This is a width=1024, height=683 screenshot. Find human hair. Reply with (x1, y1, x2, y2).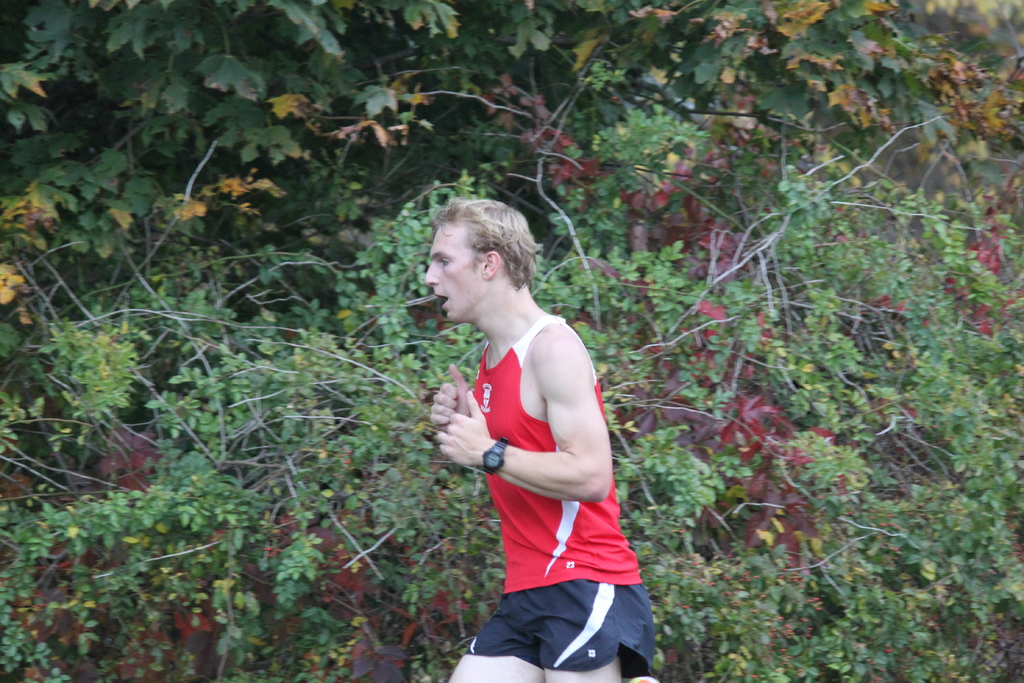
(424, 202, 527, 311).
